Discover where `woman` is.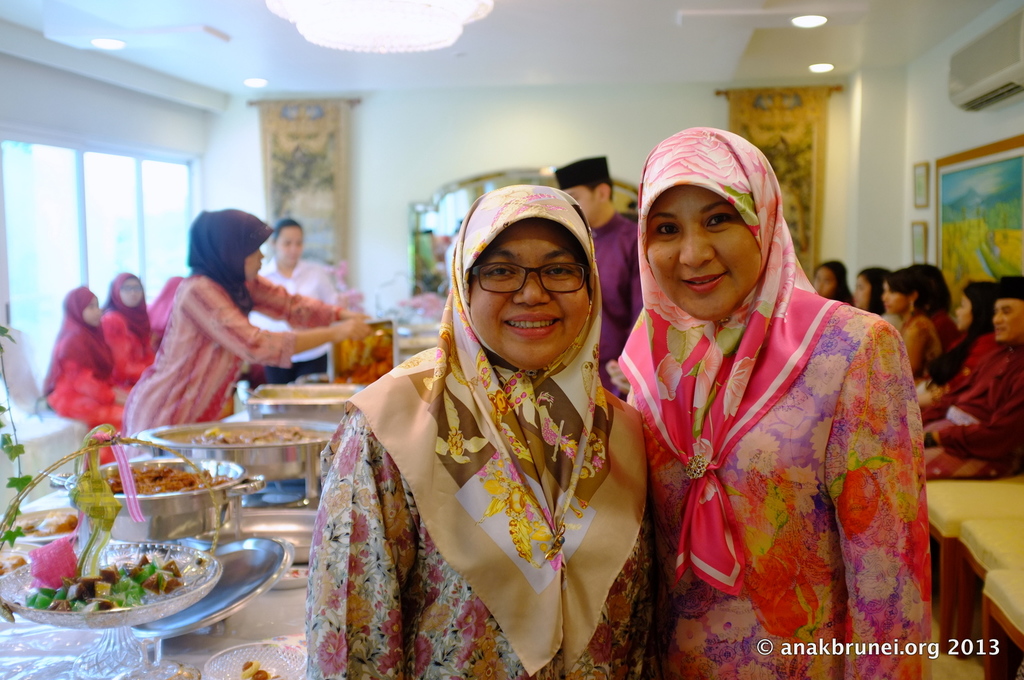
Discovered at 845, 260, 897, 324.
